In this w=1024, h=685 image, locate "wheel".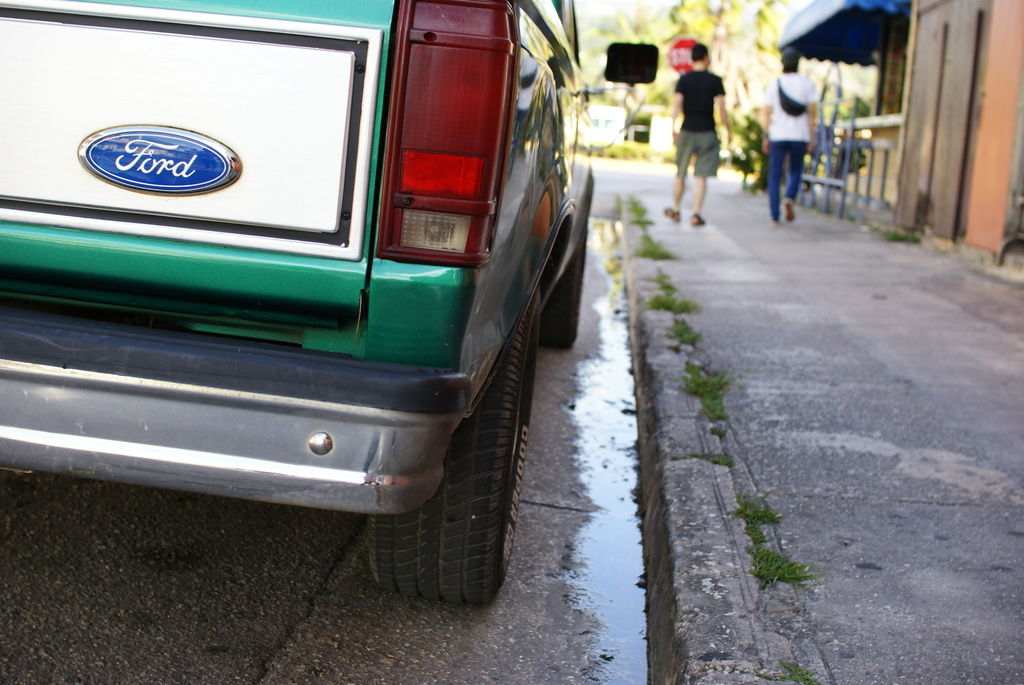
Bounding box: box(369, 380, 508, 608).
